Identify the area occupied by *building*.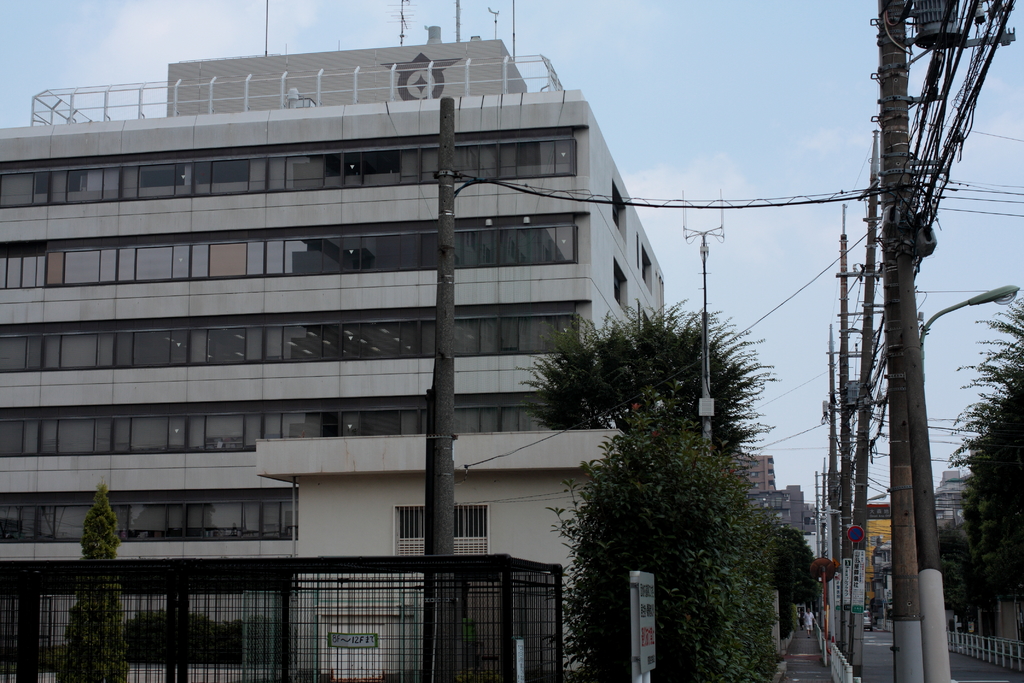
Area: rect(729, 453, 776, 495).
